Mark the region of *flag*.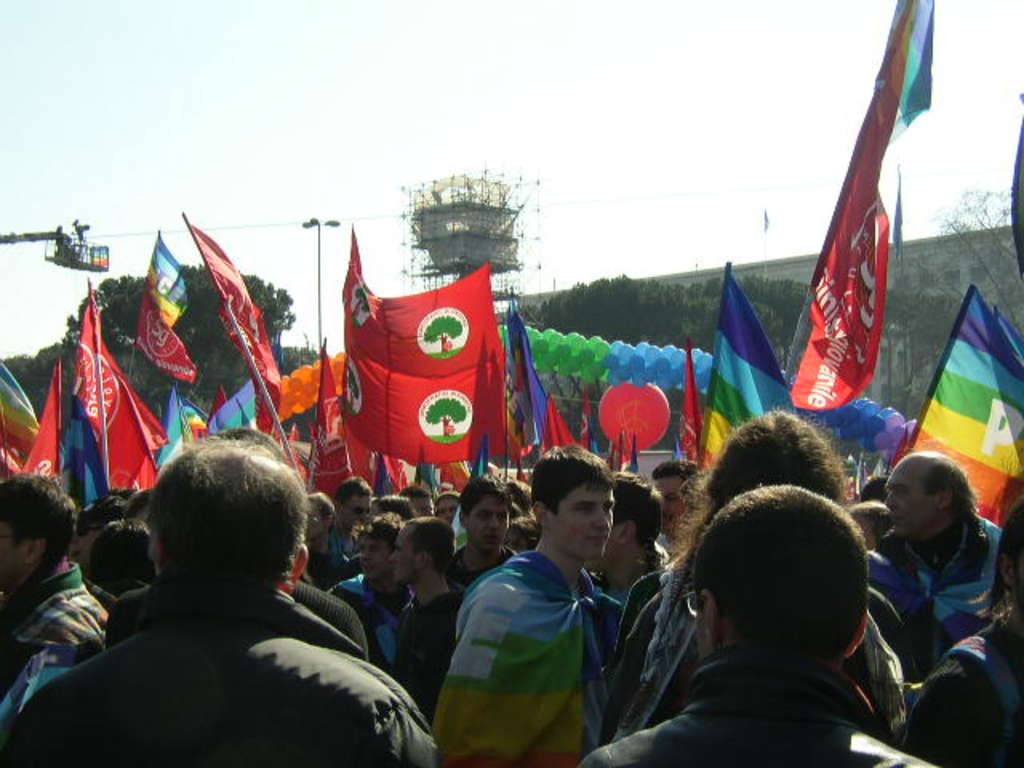
Region: pyautogui.locateOnScreen(621, 427, 638, 477).
